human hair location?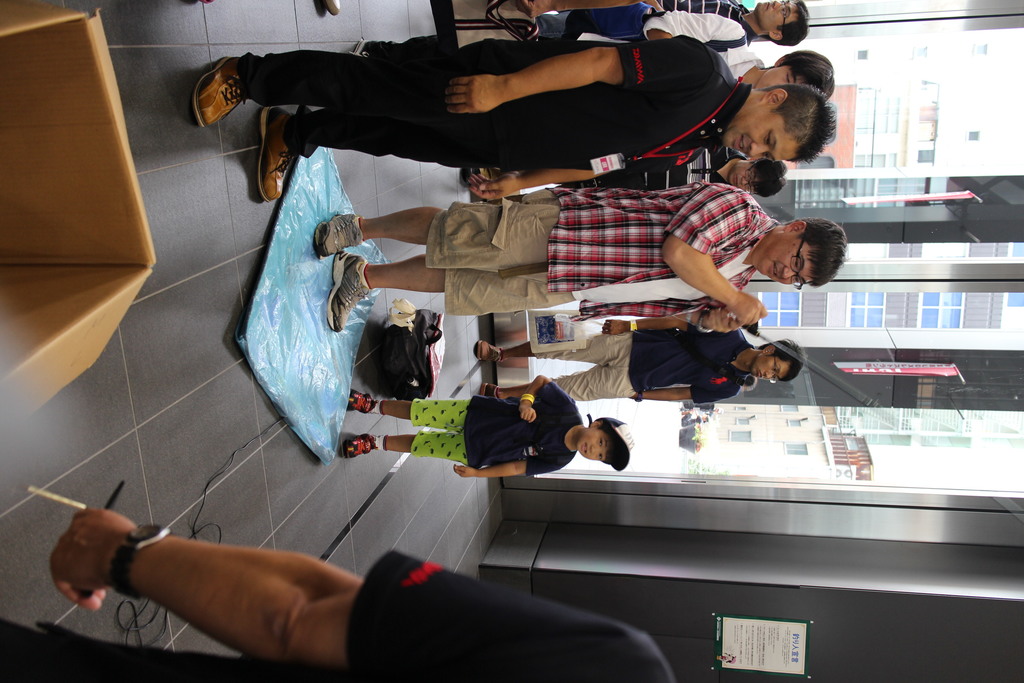
select_region(772, 49, 833, 103)
